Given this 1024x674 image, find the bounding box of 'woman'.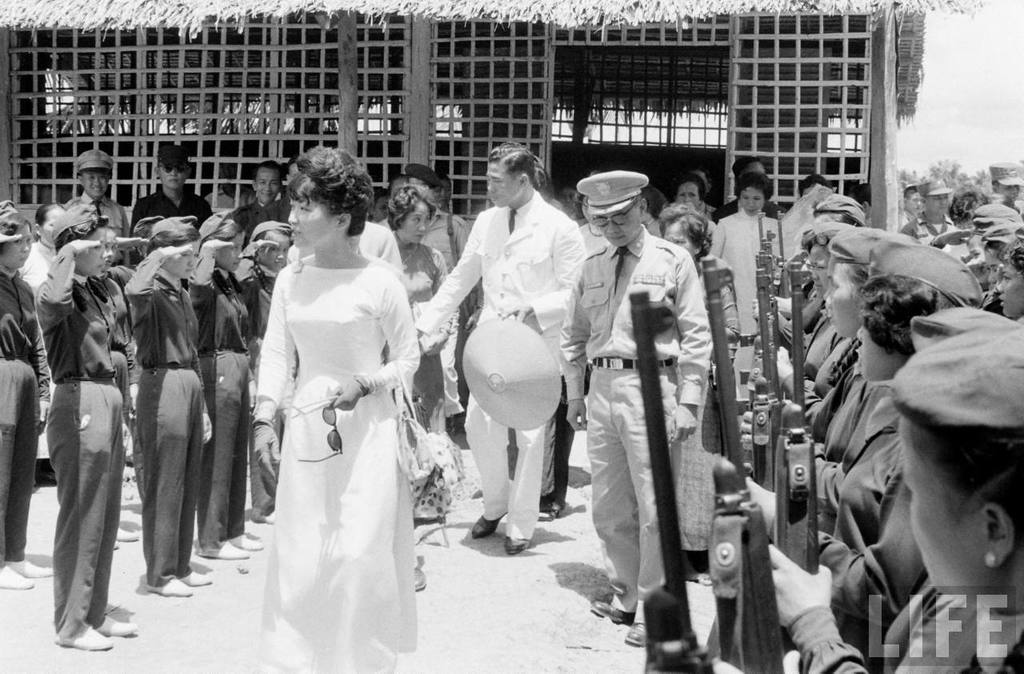
670,179,701,211.
